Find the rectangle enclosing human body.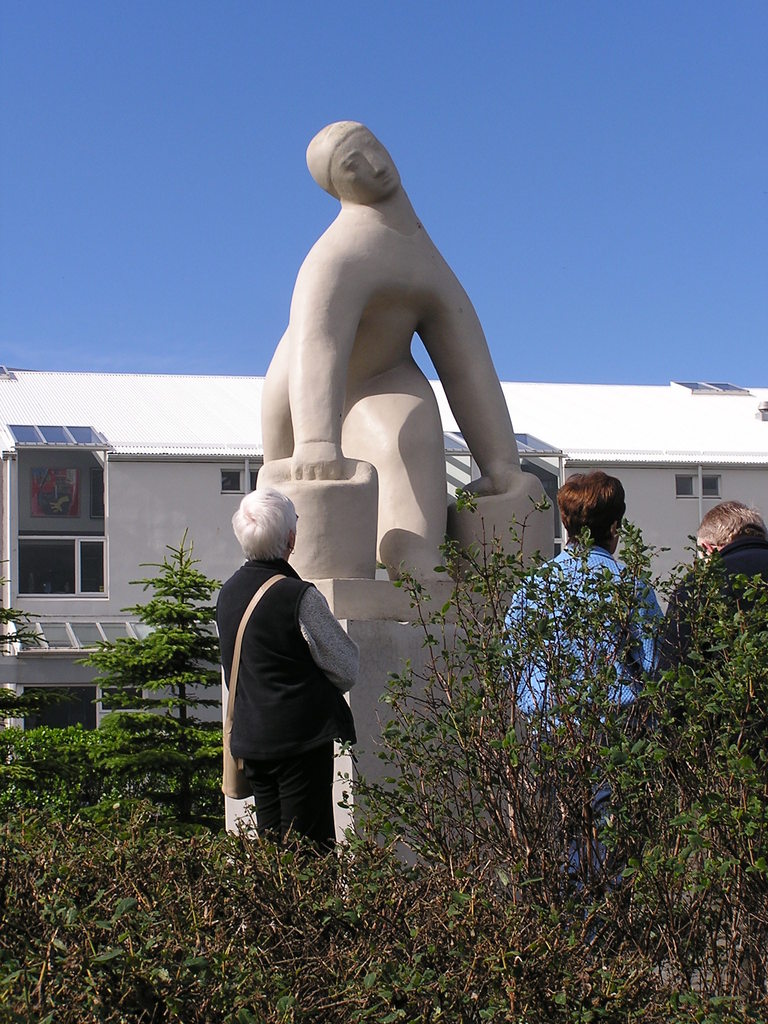
bbox(214, 559, 367, 870).
